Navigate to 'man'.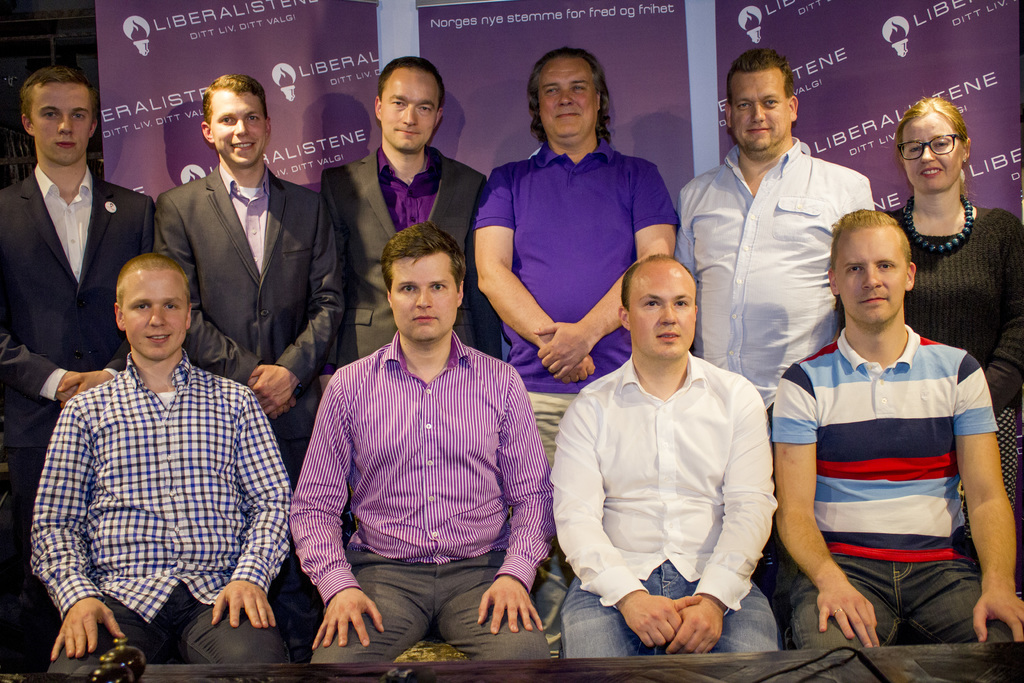
Navigation target: rect(657, 45, 879, 433).
